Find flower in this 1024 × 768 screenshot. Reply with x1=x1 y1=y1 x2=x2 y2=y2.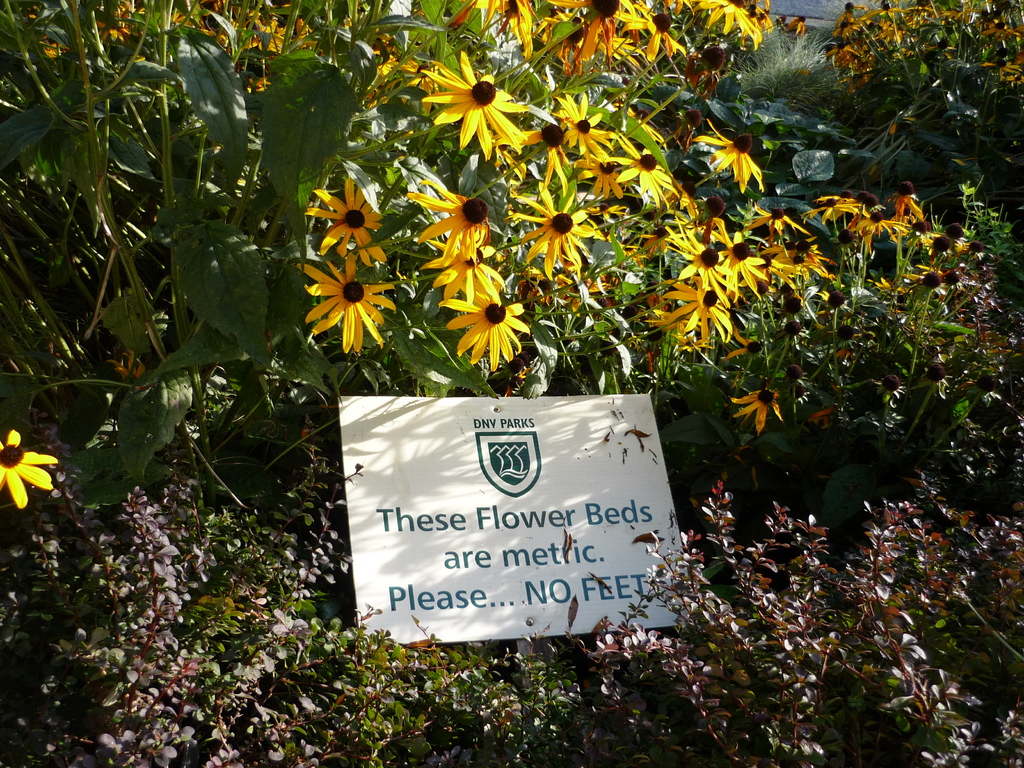
x1=298 y1=237 x2=397 y2=342.
